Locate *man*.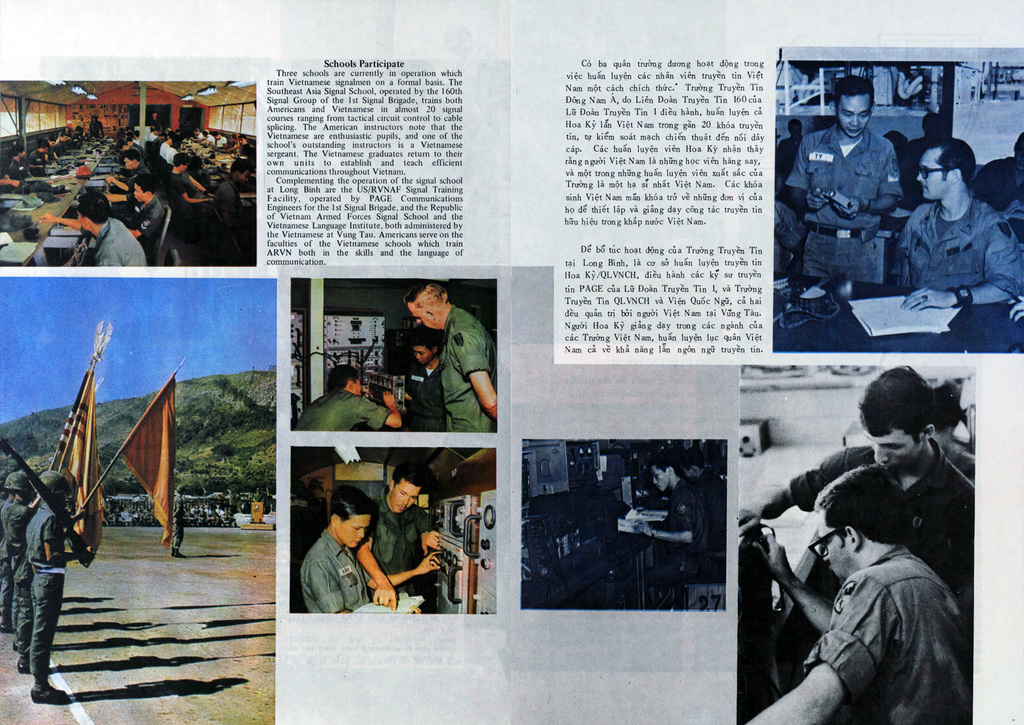
Bounding box: bbox=[636, 453, 707, 577].
